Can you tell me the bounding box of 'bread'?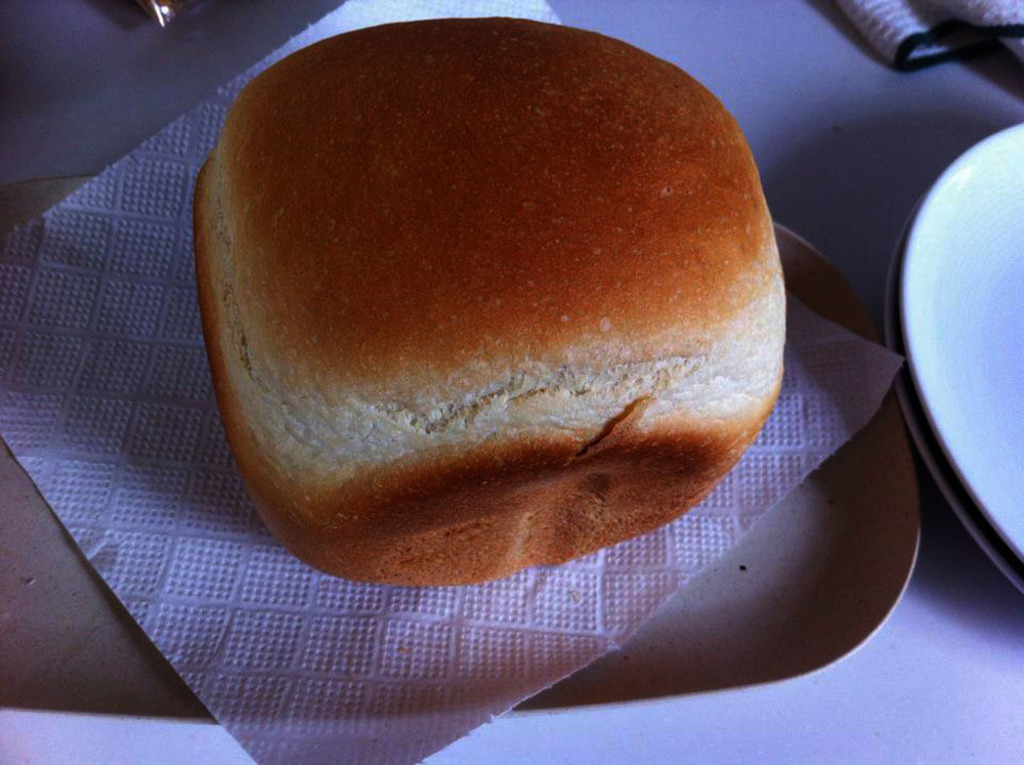
<region>190, 14, 786, 589</region>.
